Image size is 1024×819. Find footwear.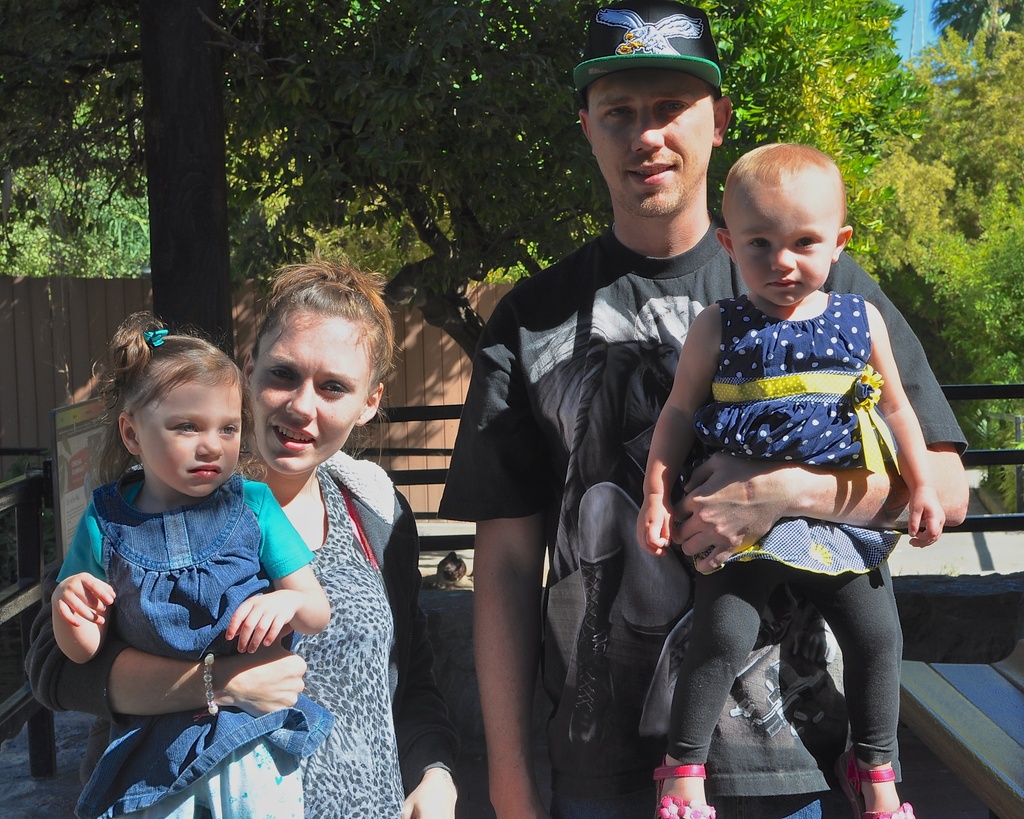
pyautogui.locateOnScreen(651, 740, 723, 818).
